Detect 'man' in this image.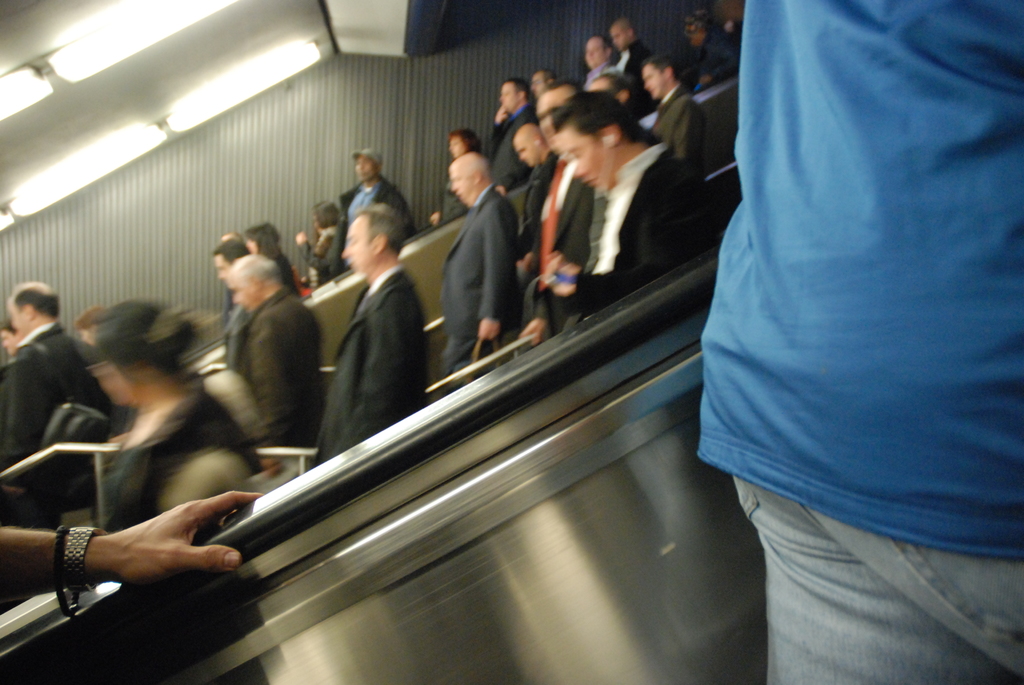
Detection: (x1=689, y1=0, x2=1022, y2=684).
